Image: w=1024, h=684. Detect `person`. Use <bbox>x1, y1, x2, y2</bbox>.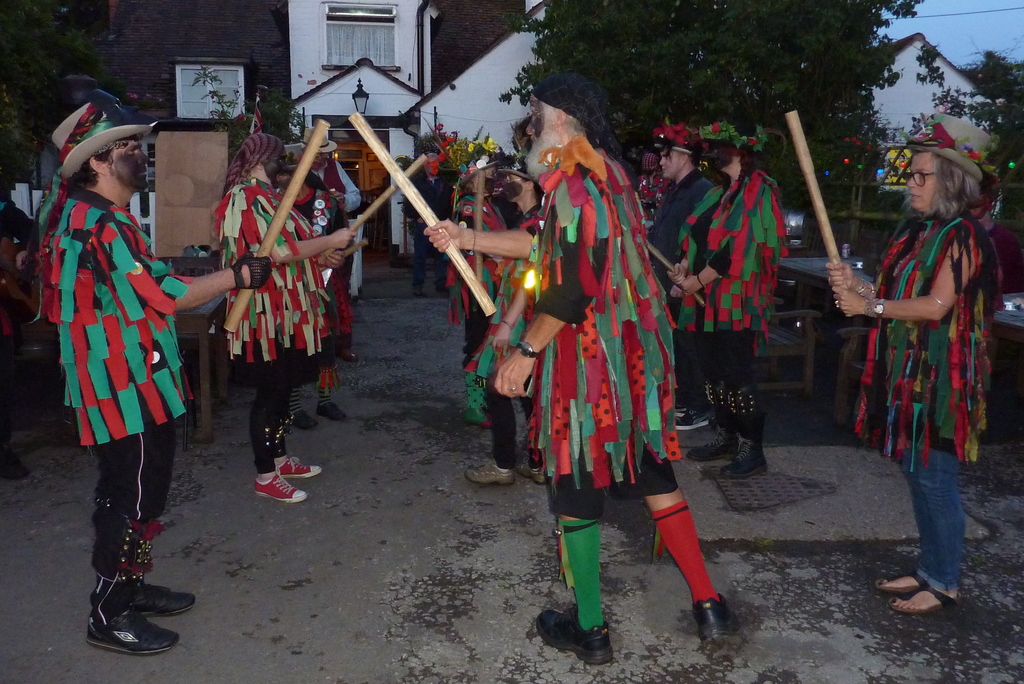
<bbox>860, 121, 998, 601</bbox>.
